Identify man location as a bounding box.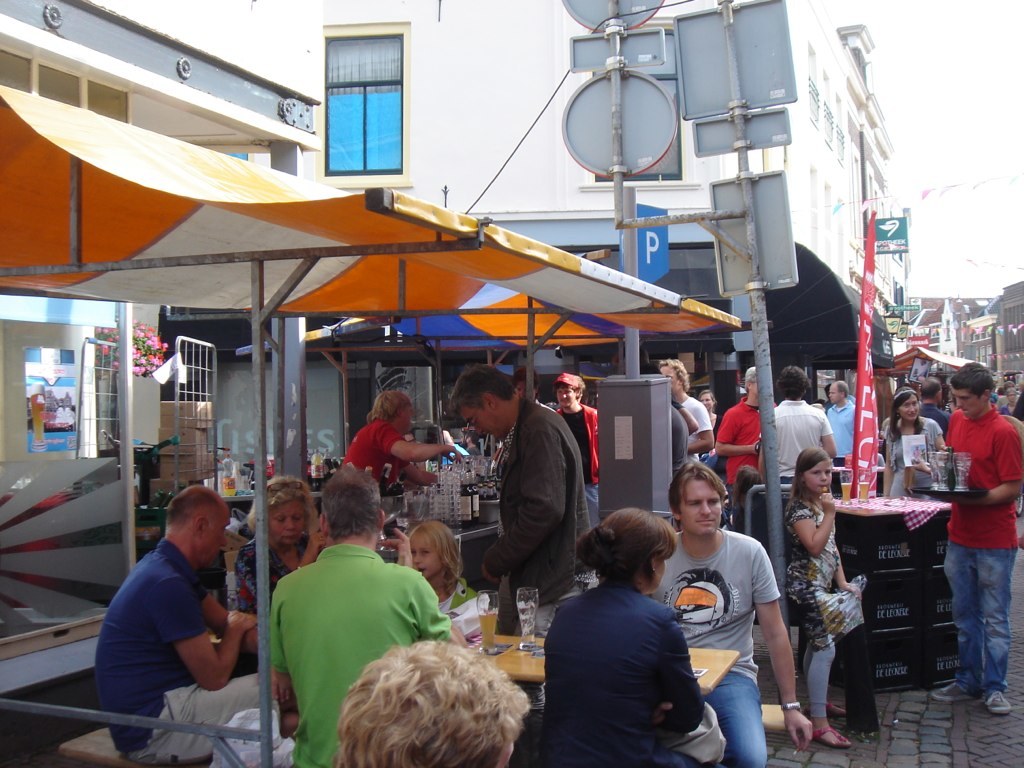
668, 464, 818, 767.
